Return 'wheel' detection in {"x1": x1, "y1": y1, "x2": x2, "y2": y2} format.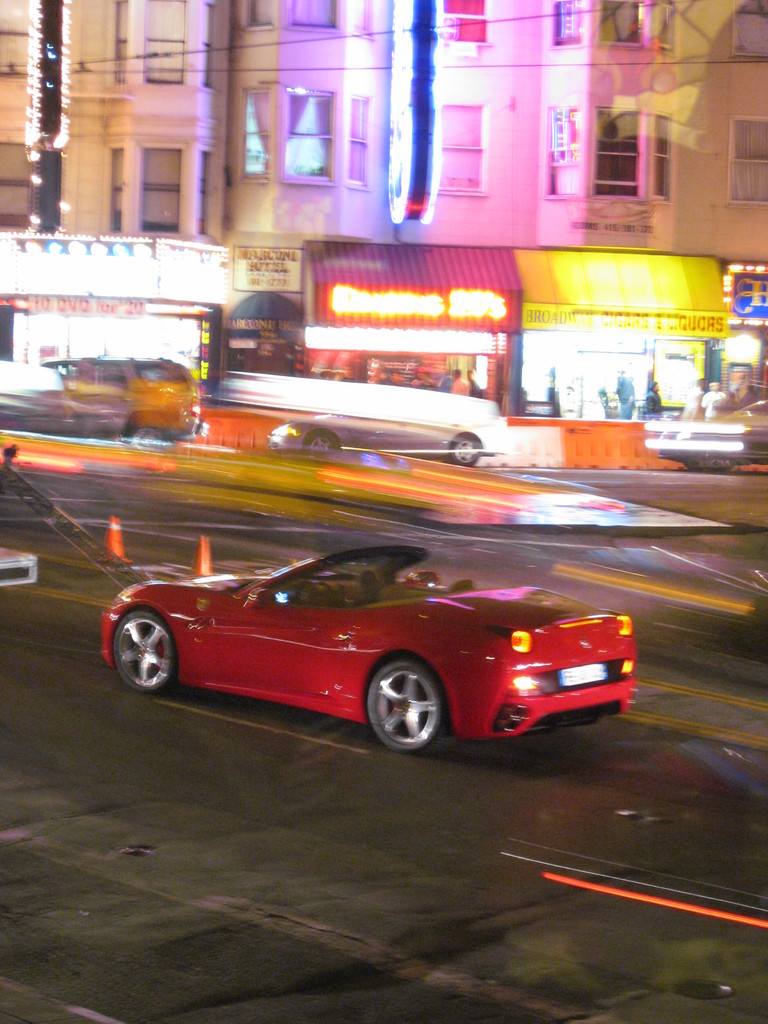
{"x1": 114, "y1": 609, "x2": 177, "y2": 686}.
